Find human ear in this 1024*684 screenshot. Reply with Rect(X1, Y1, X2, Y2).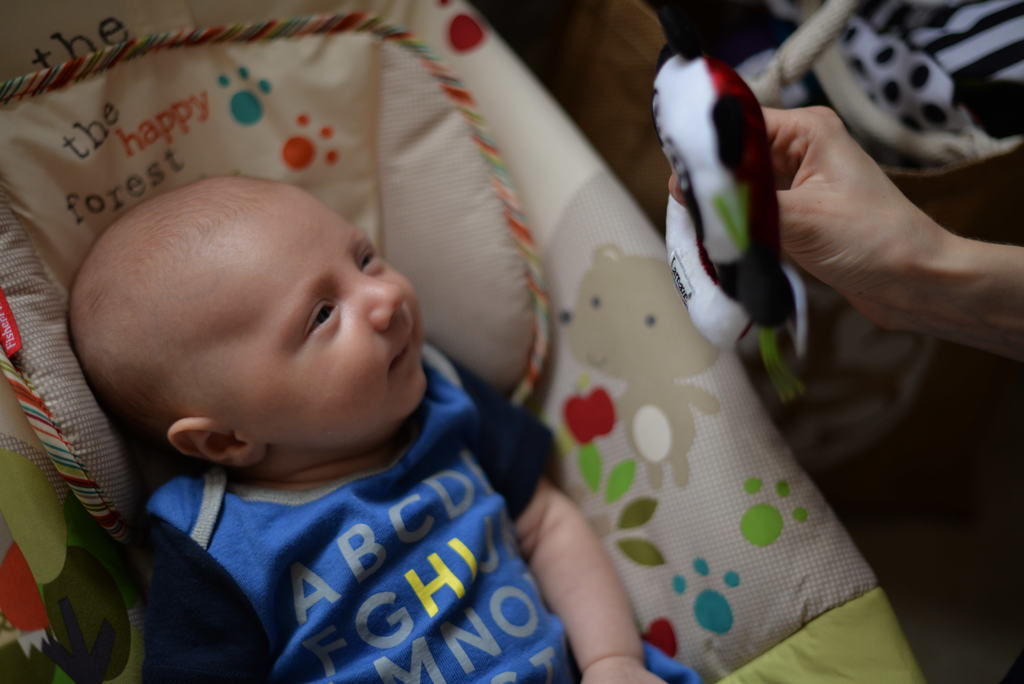
Rect(168, 418, 267, 468).
